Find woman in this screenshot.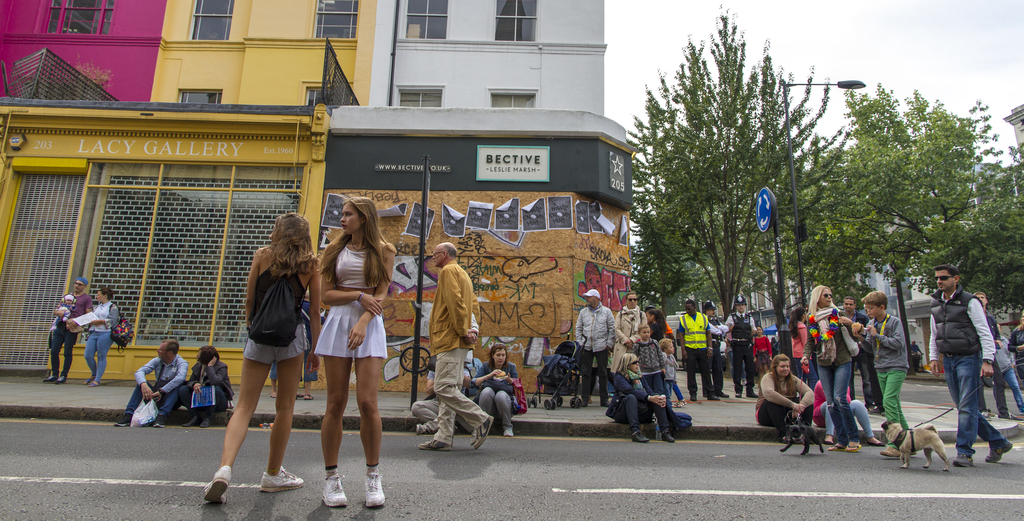
The bounding box for woman is {"left": 605, "top": 351, "right": 680, "bottom": 443}.
